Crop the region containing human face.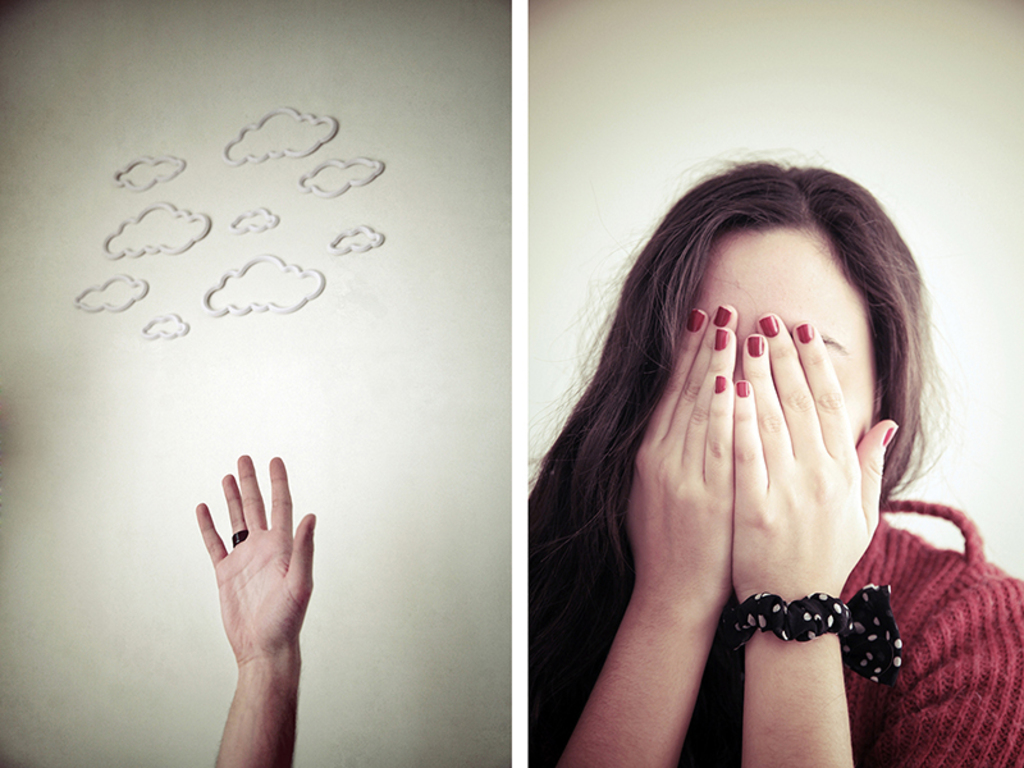
Crop region: Rect(696, 233, 874, 451).
